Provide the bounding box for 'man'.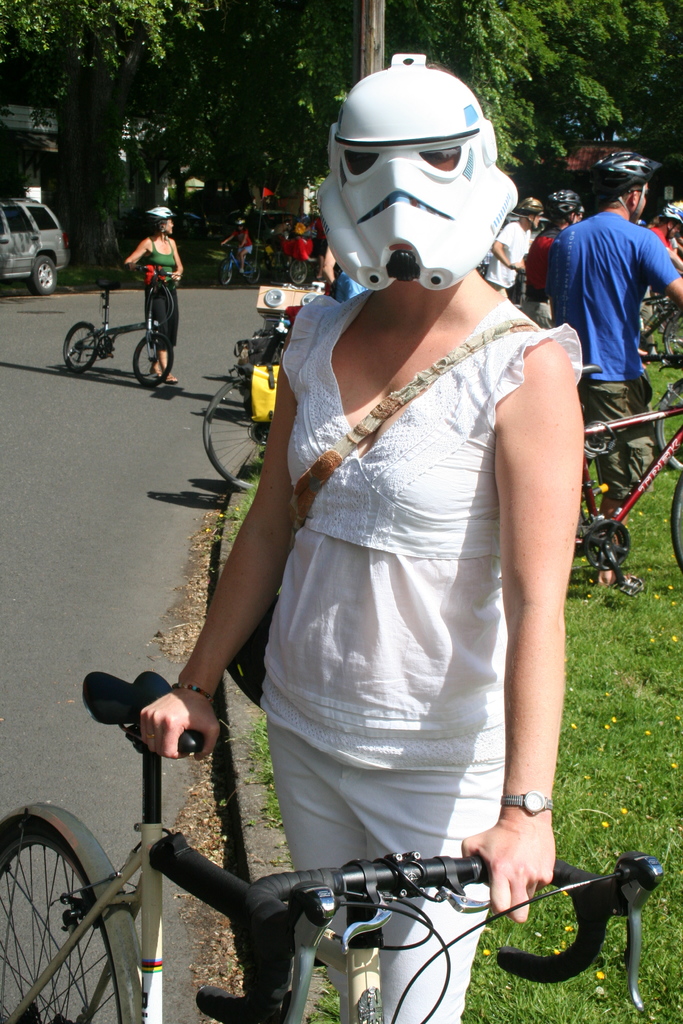
select_region(525, 189, 577, 331).
